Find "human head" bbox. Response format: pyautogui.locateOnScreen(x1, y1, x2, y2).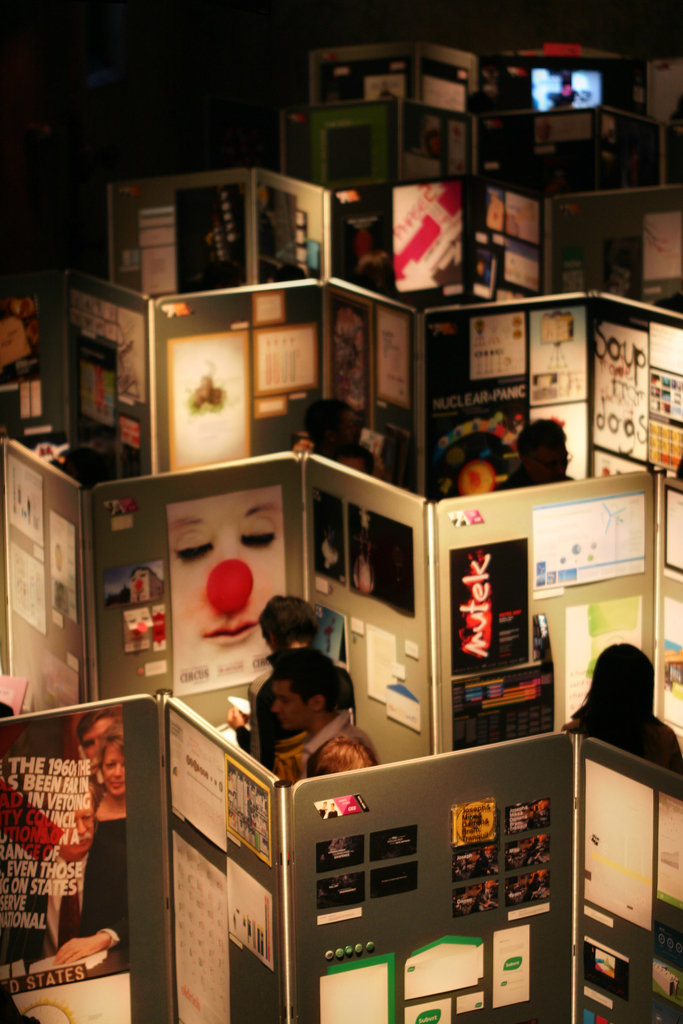
pyautogui.locateOnScreen(259, 593, 317, 652).
